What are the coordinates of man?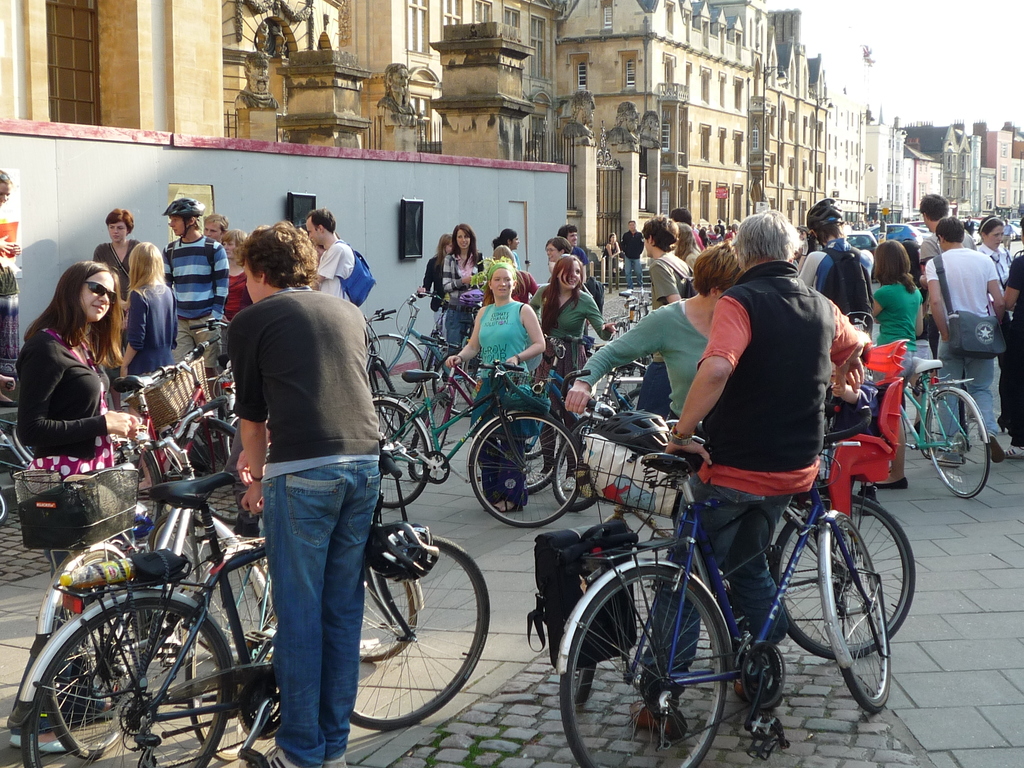
bbox=[639, 212, 690, 461].
